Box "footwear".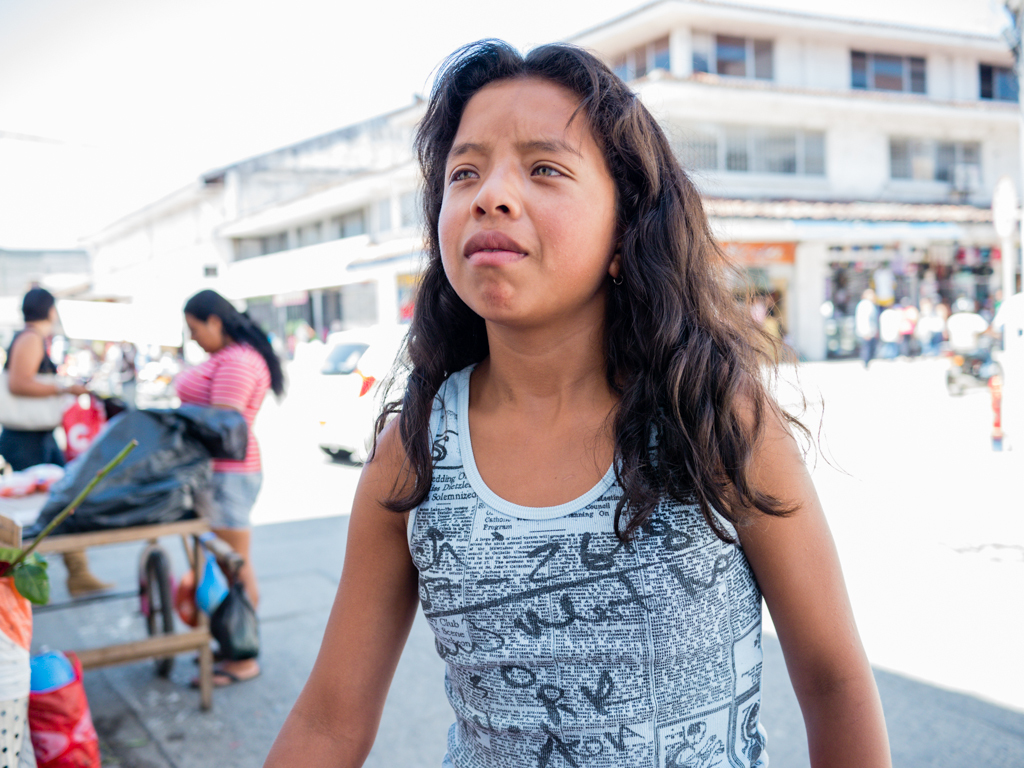
(194, 651, 236, 664).
